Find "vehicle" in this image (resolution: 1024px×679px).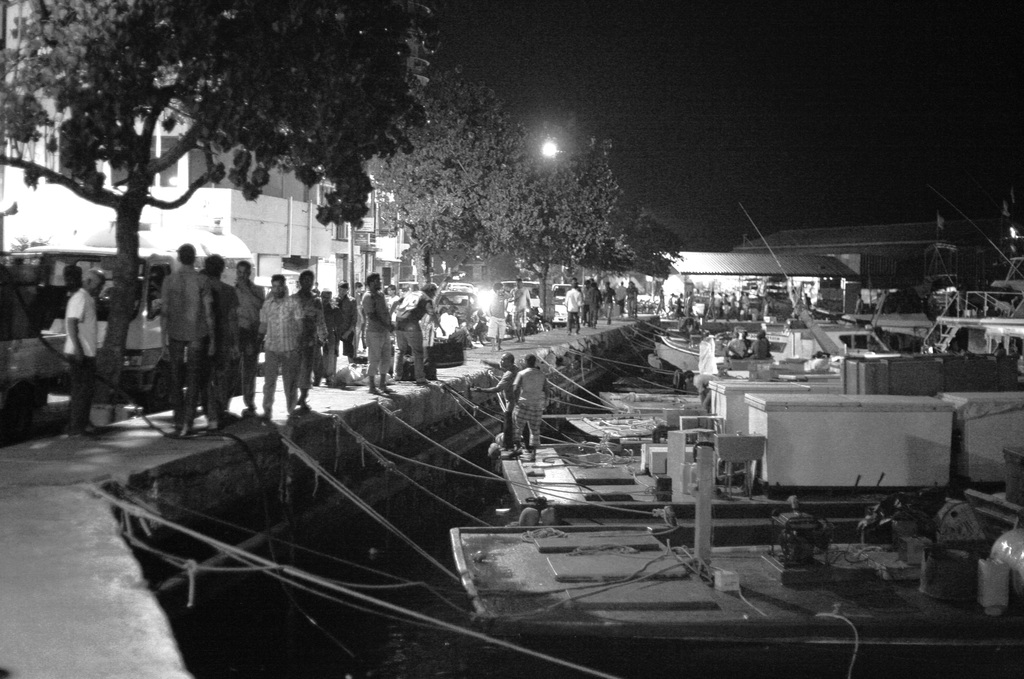
bbox=(646, 324, 897, 375).
